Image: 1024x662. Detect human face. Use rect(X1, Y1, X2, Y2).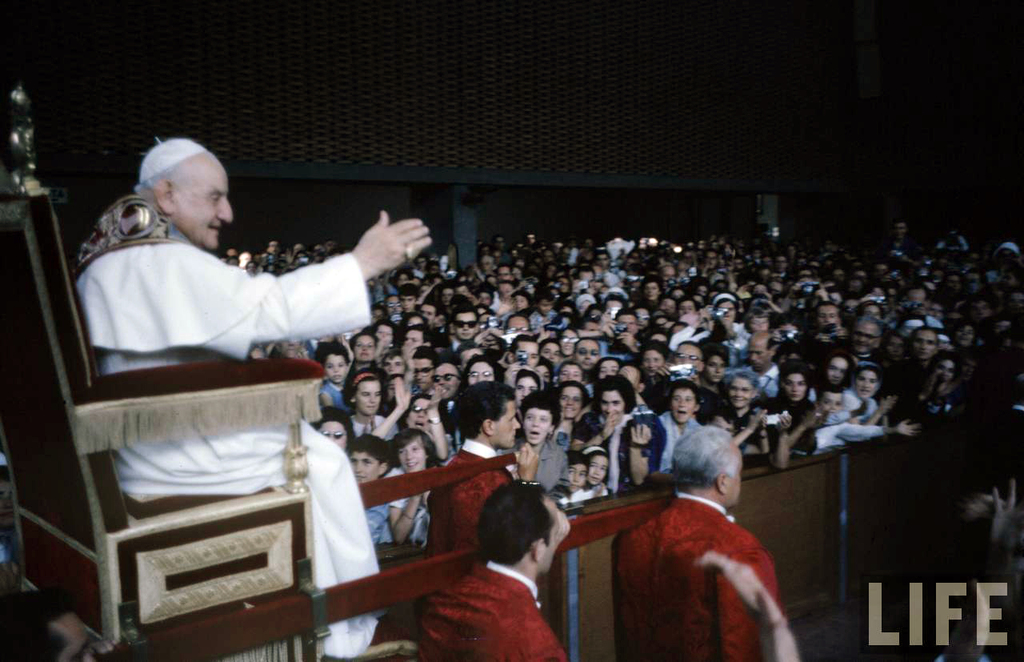
rect(560, 363, 582, 382).
